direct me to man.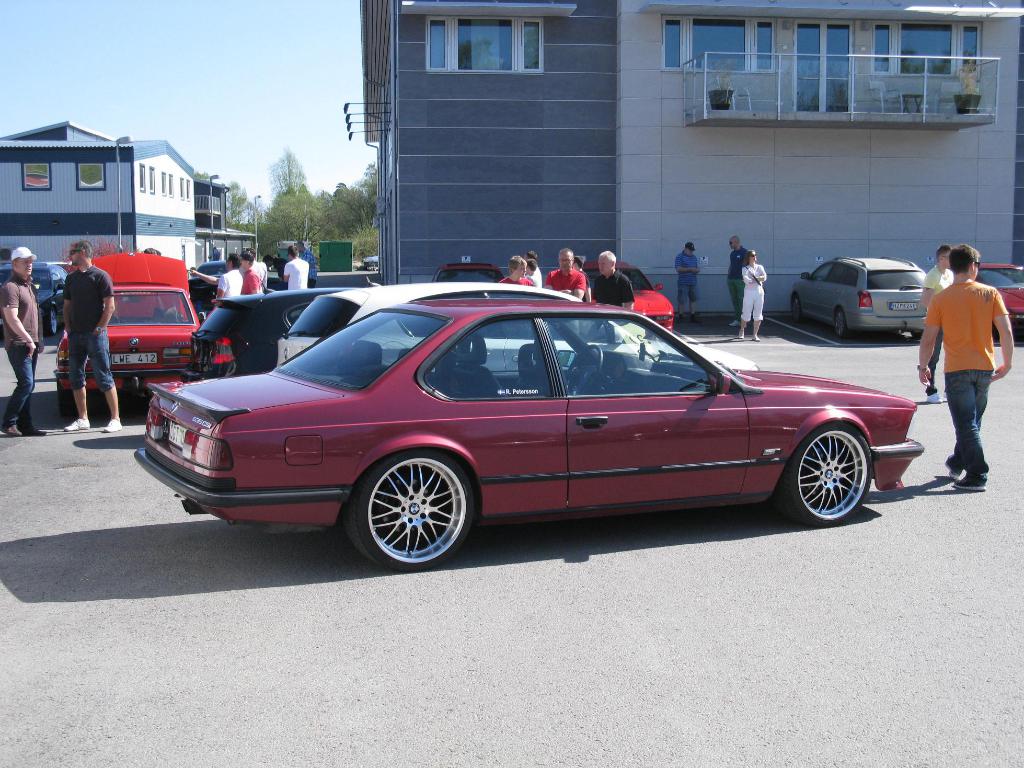
Direction: detection(260, 252, 289, 281).
